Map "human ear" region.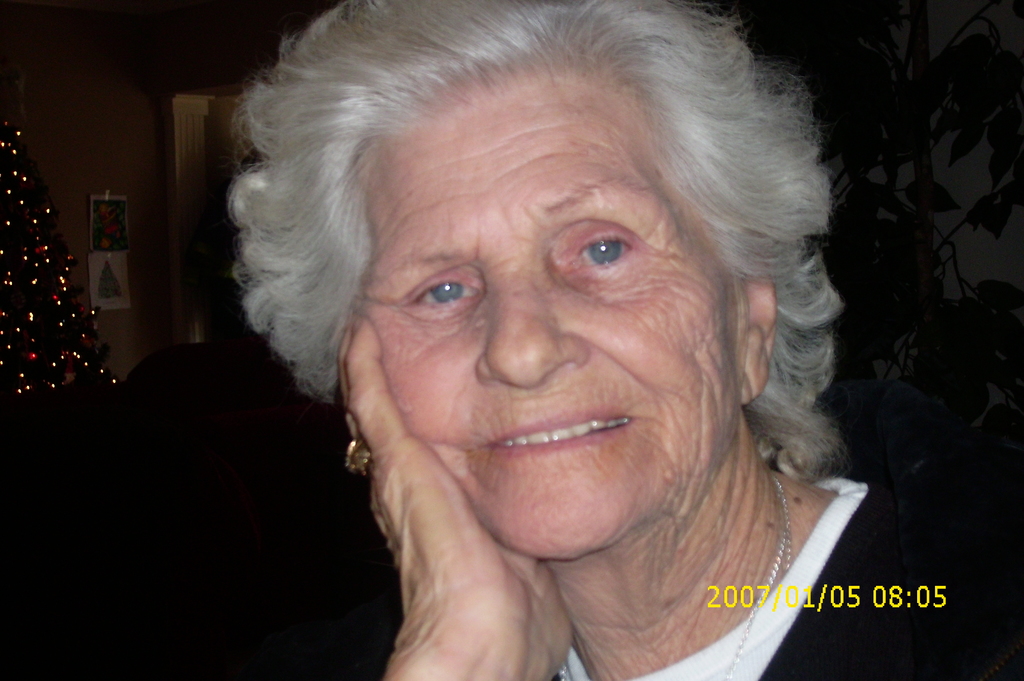
Mapped to bbox(743, 251, 780, 406).
